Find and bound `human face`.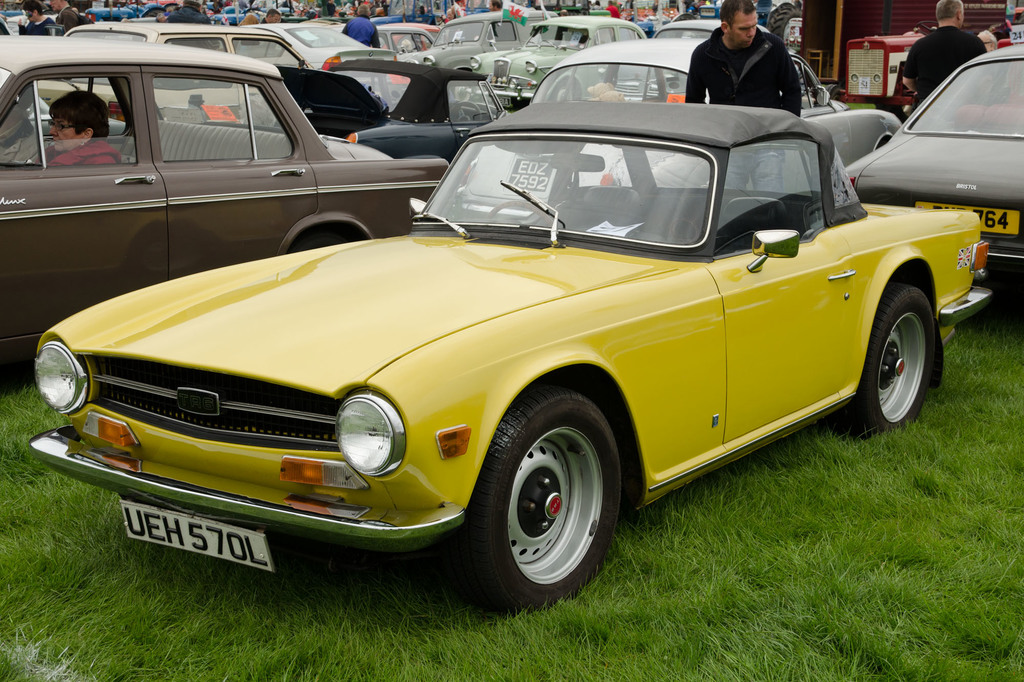
Bound: box(727, 13, 760, 47).
